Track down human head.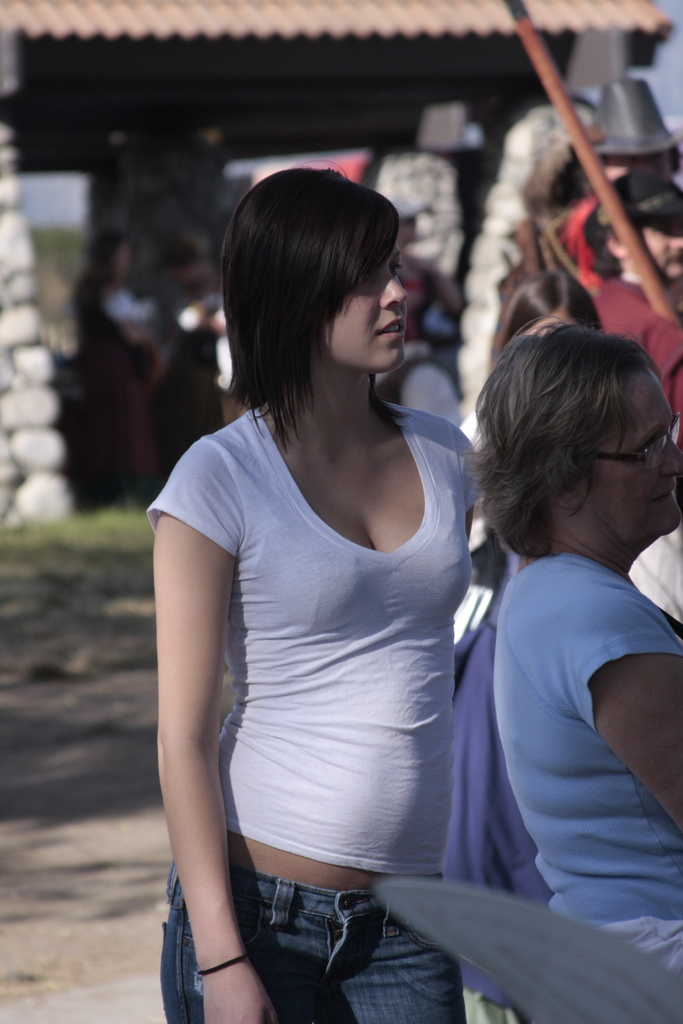
Tracked to select_region(474, 330, 682, 540).
